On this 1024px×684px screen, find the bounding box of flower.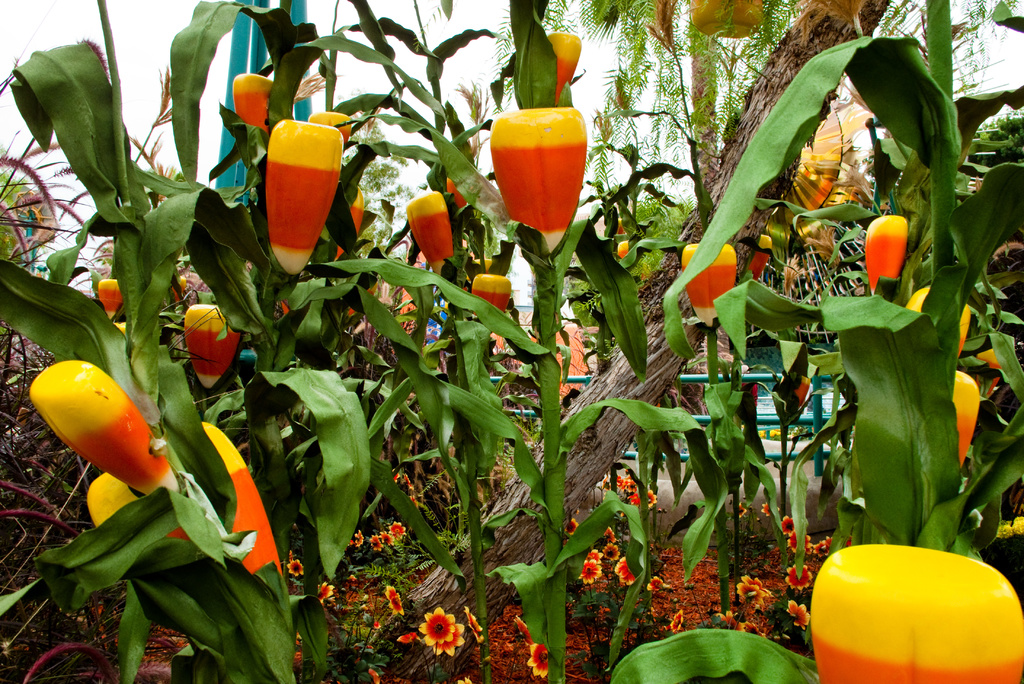
Bounding box: rect(261, 121, 345, 282).
